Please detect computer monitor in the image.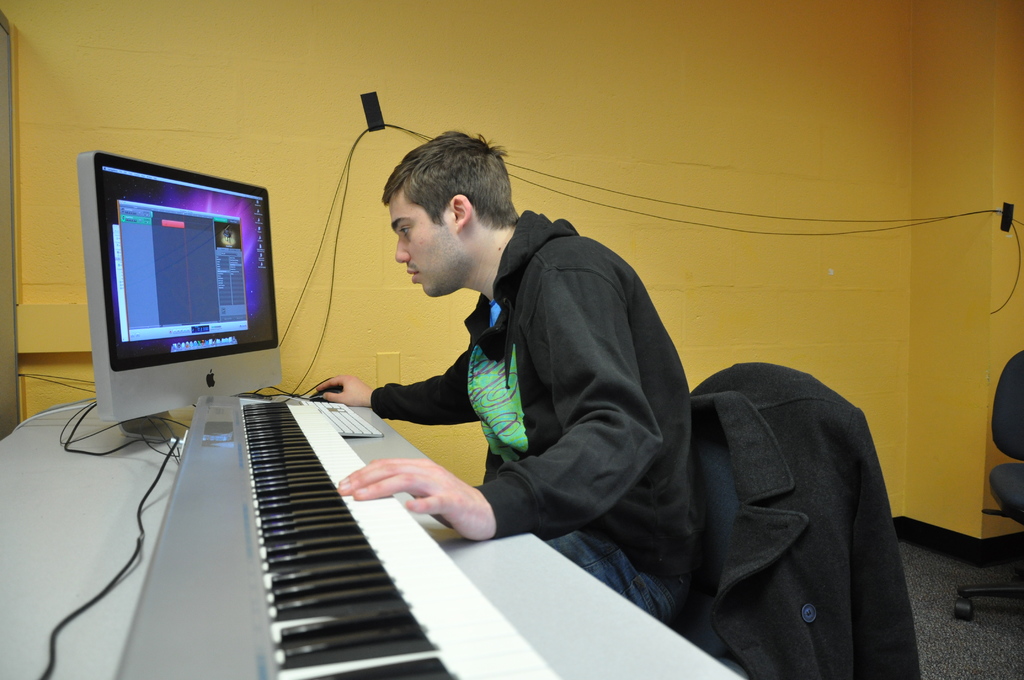
84:168:278:424.
